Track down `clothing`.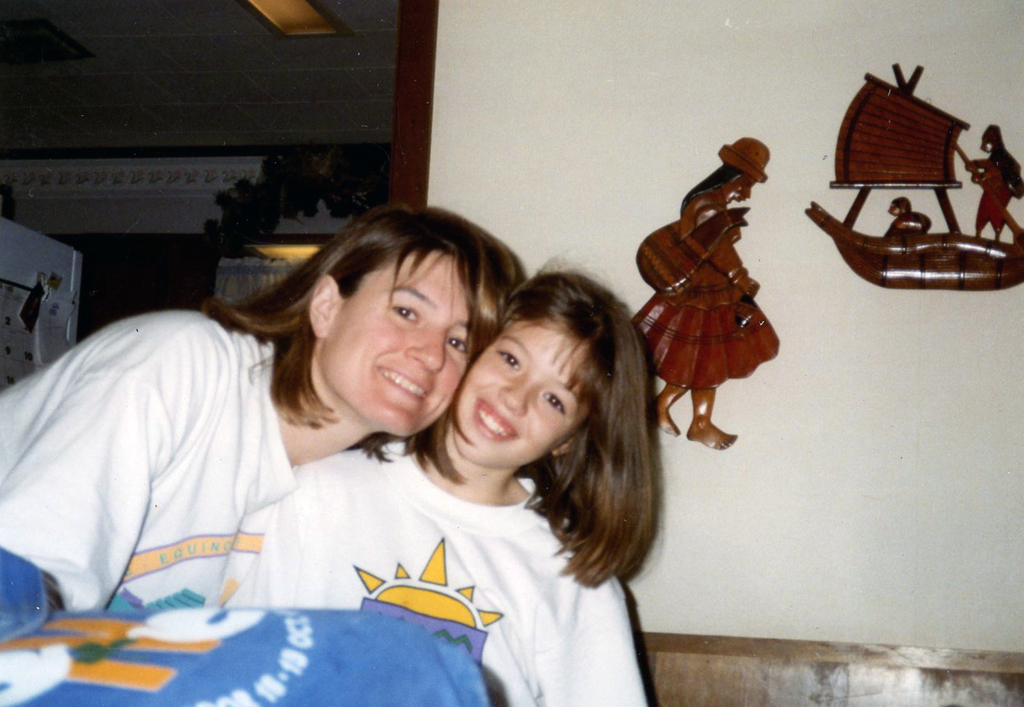
Tracked to {"left": 28, "top": 251, "right": 319, "bottom": 649}.
